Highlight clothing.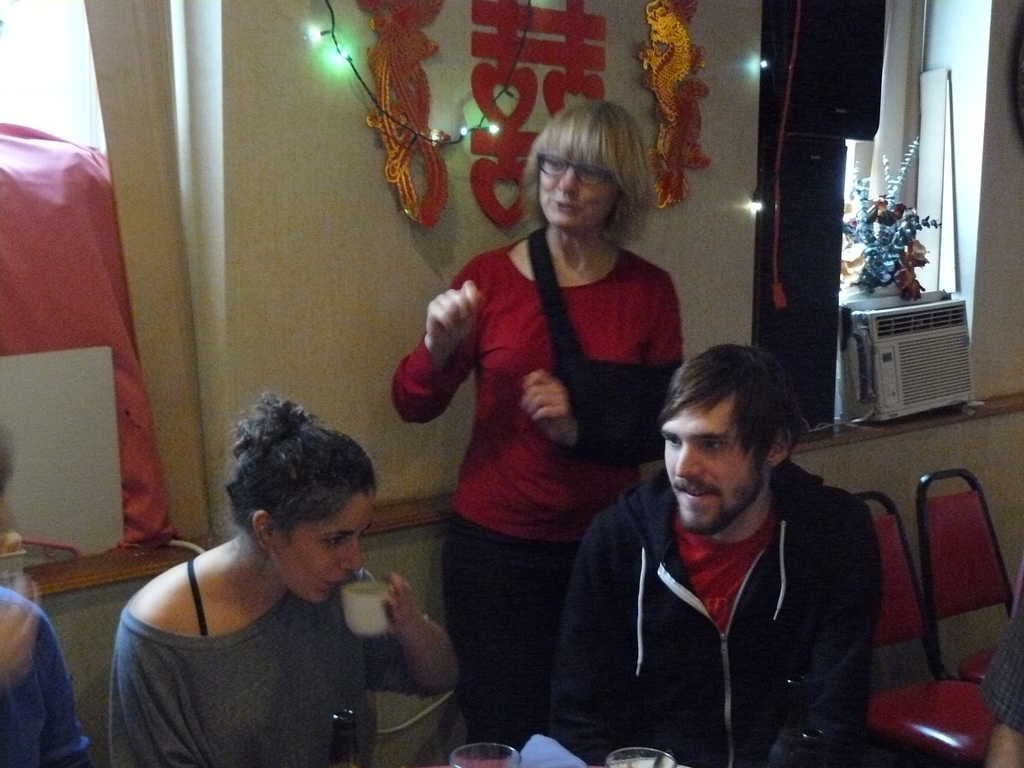
Highlighted region: rect(545, 453, 878, 767).
